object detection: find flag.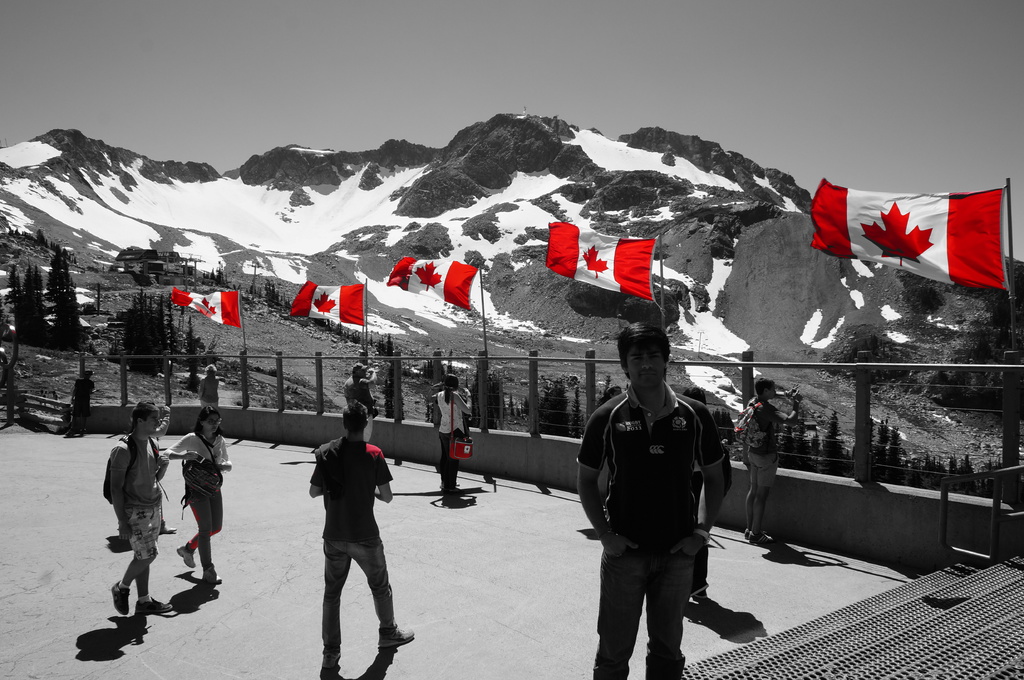
171:288:243:328.
